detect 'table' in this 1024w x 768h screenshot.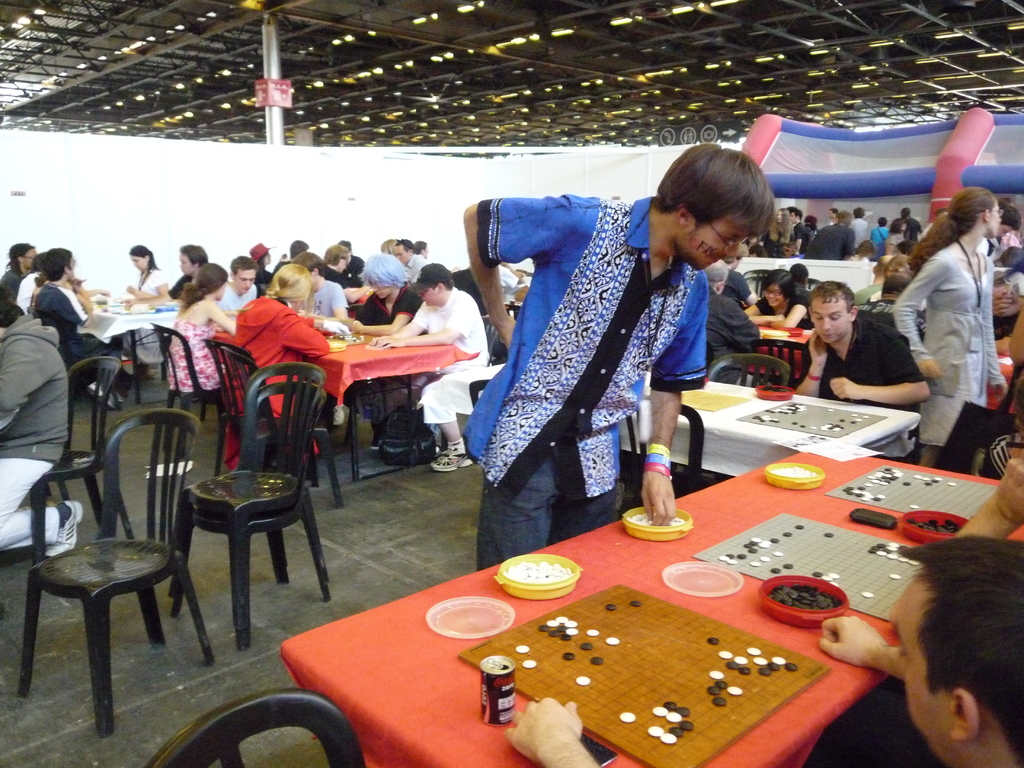
Detection: 753 324 813 380.
